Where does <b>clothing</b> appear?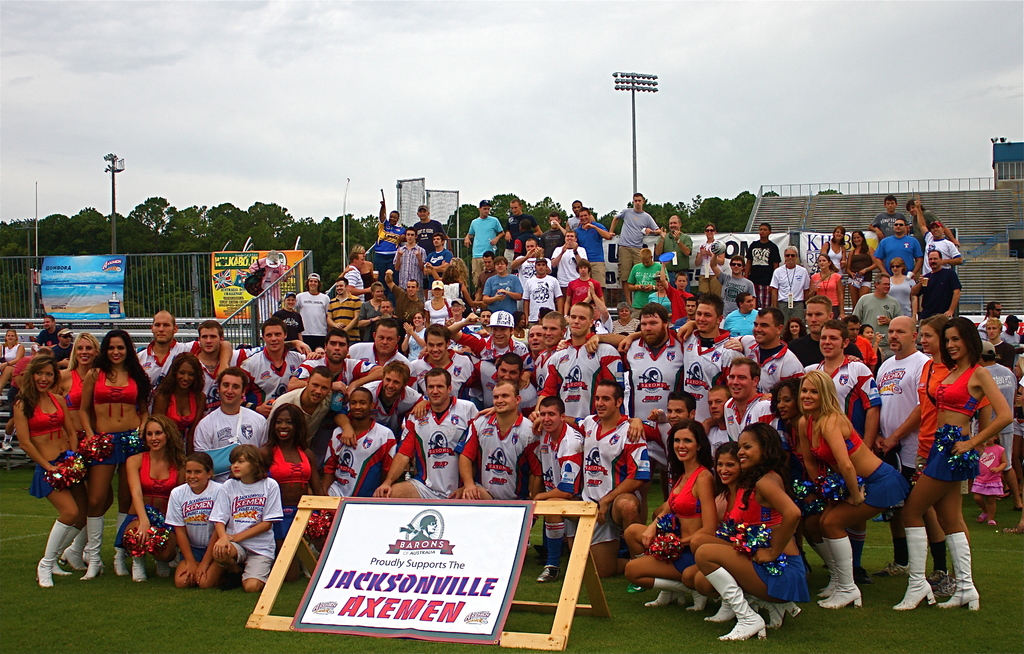
Appears at [357, 381, 427, 445].
